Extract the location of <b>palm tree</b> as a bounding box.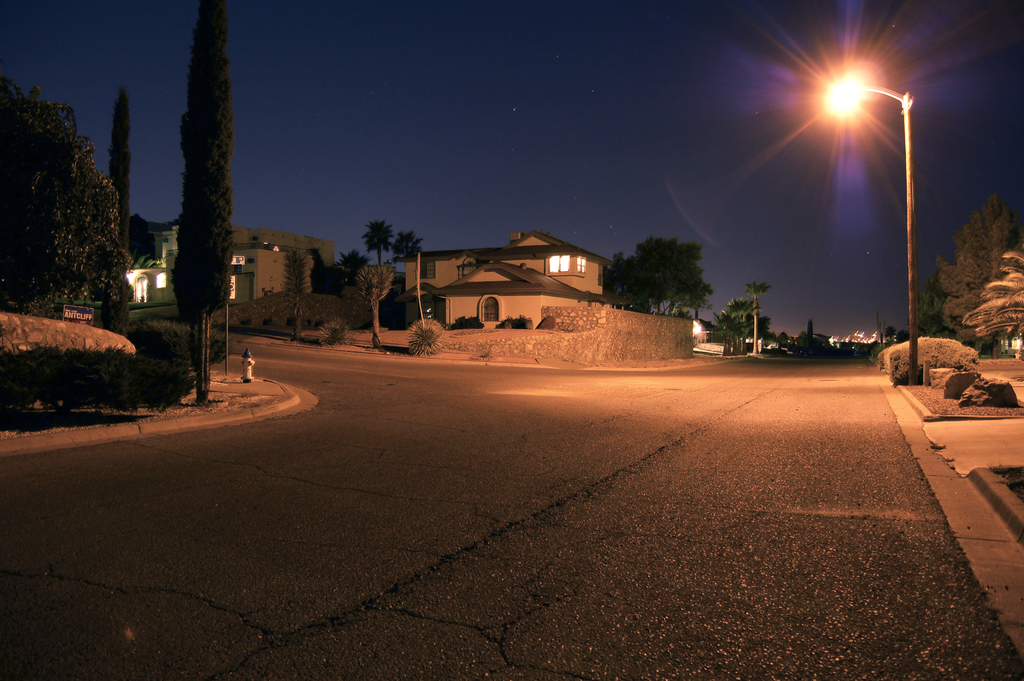
BBox(395, 227, 434, 294).
